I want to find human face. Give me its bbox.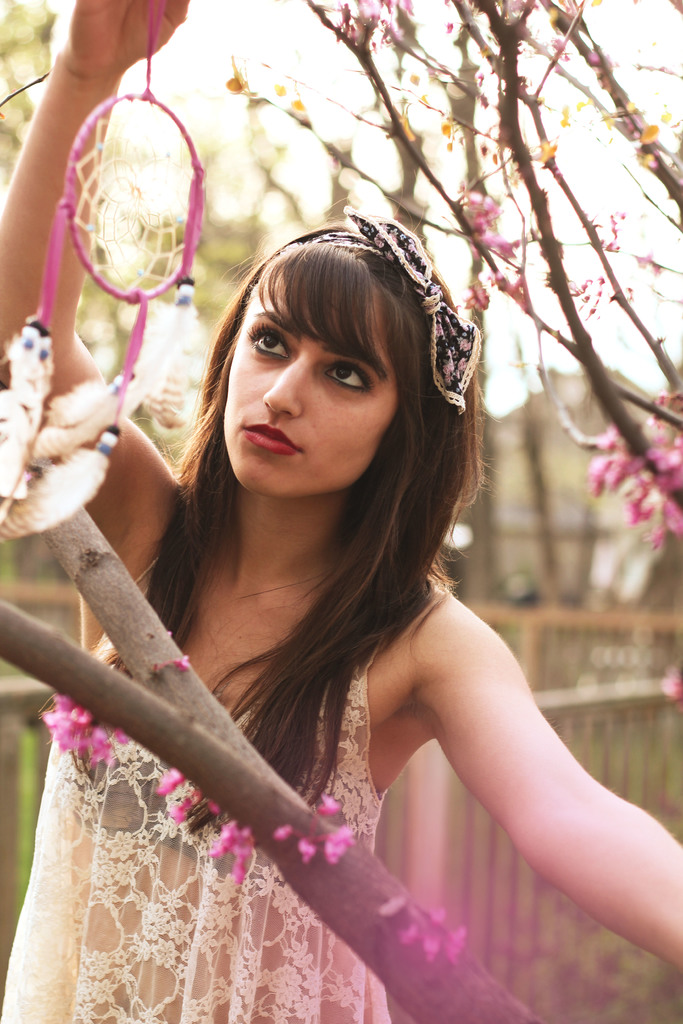
222 273 396 502.
